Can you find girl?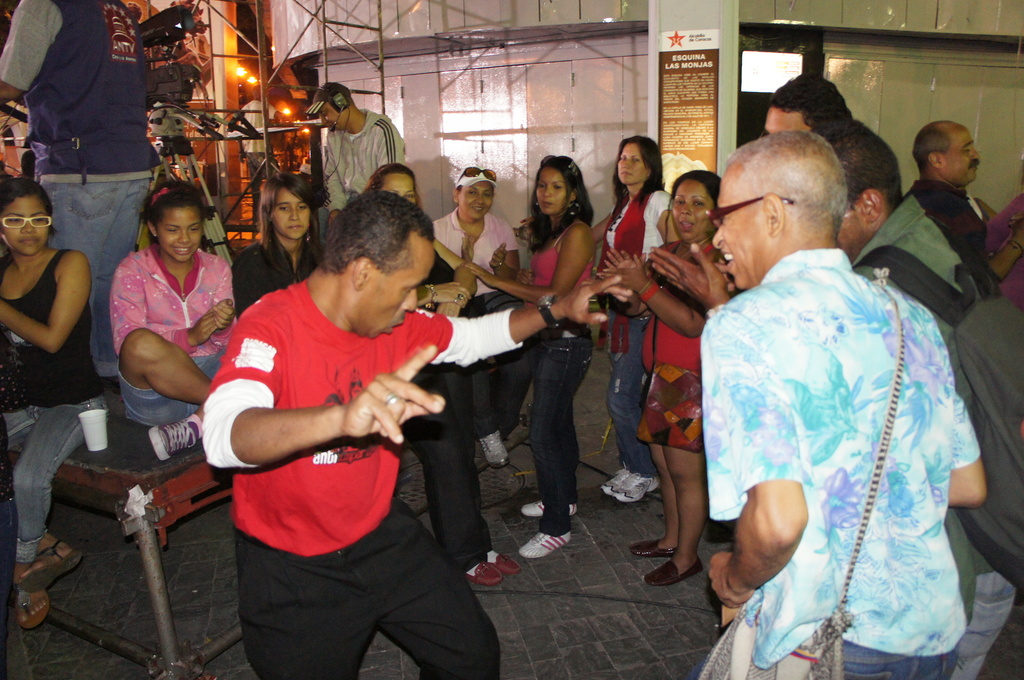
Yes, bounding box: select_region(241, 166, 329, 303).
